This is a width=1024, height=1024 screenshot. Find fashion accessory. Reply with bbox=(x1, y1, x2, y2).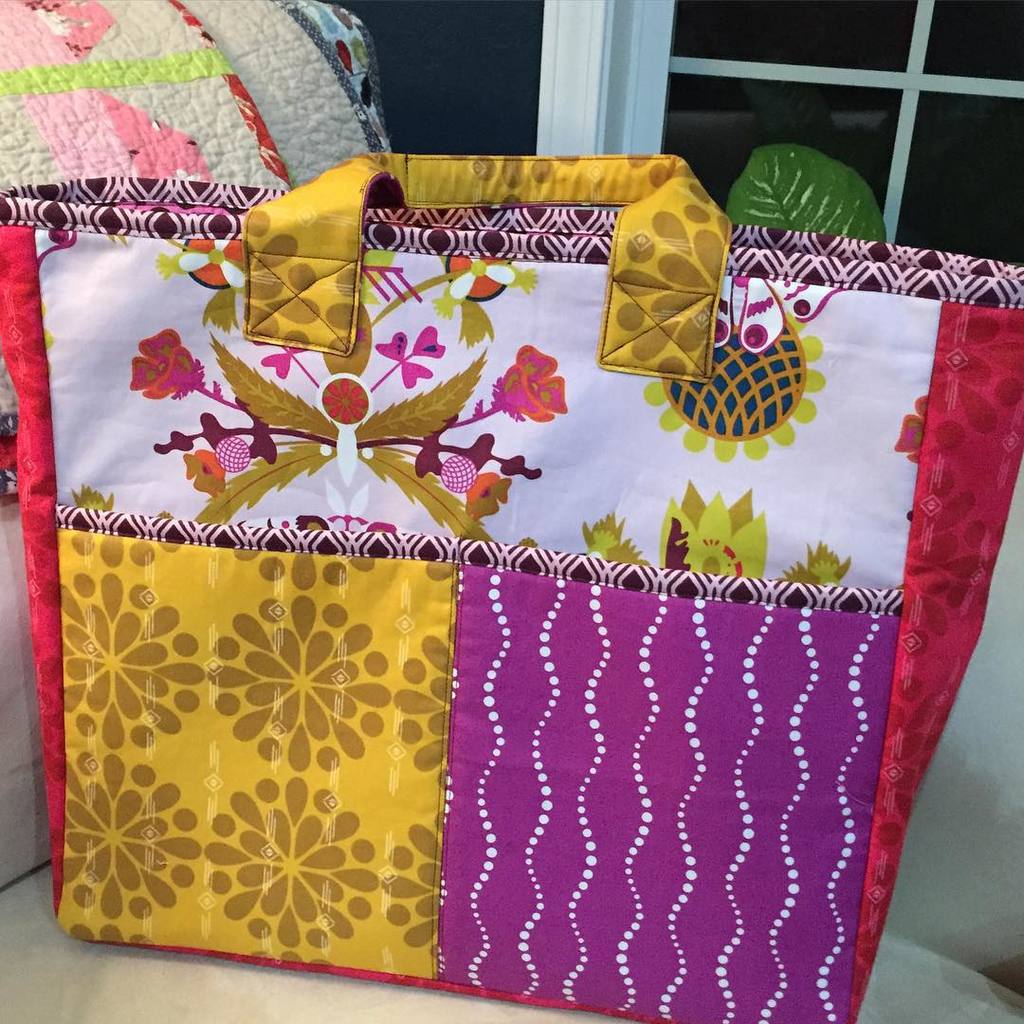
bbox=(0, 119, 1023, 1023).
